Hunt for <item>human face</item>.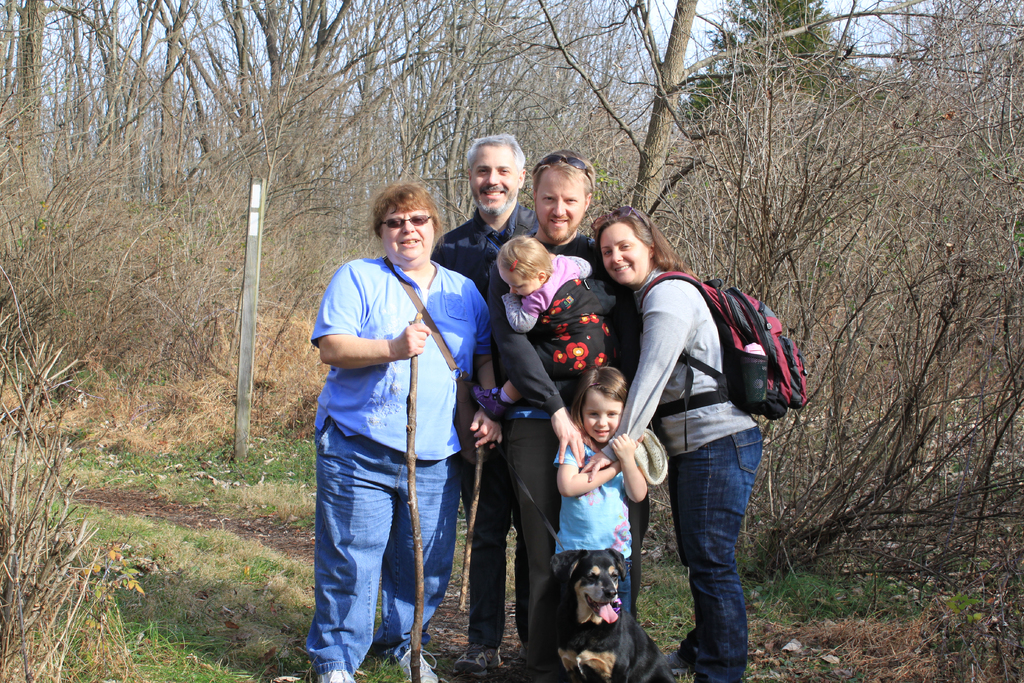
Hunted down at bbox=[581, 392, 626, 443].
